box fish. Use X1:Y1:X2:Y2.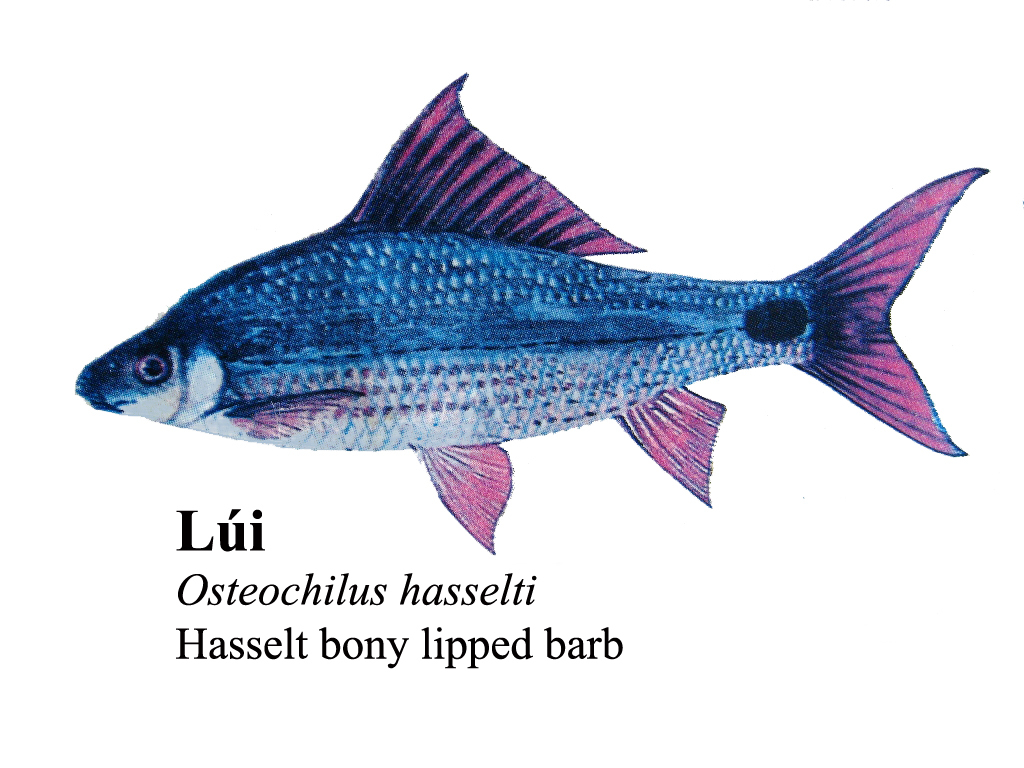
77:68:968:555.
